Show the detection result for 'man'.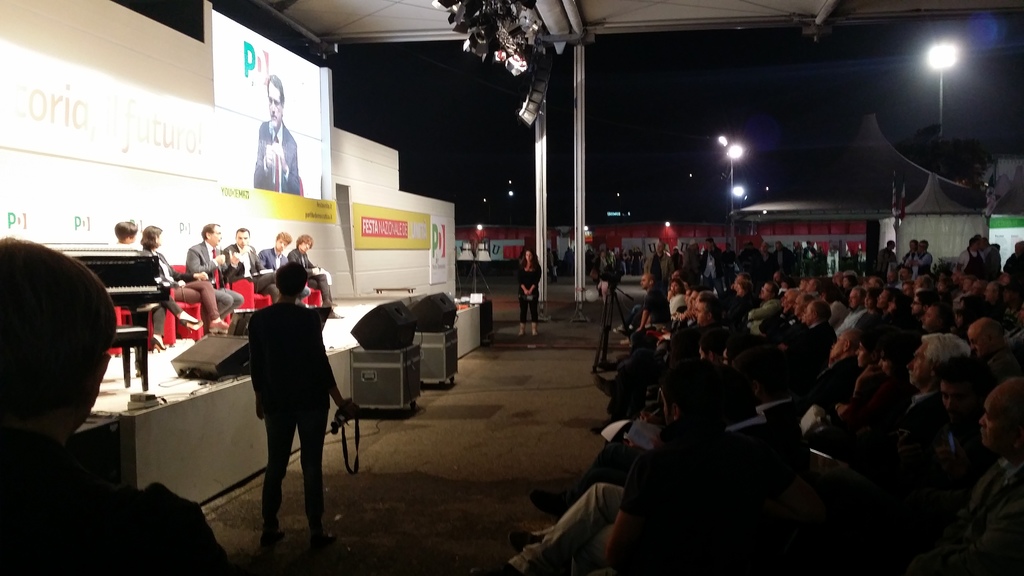
select_region(0, 232, 234, 575).
